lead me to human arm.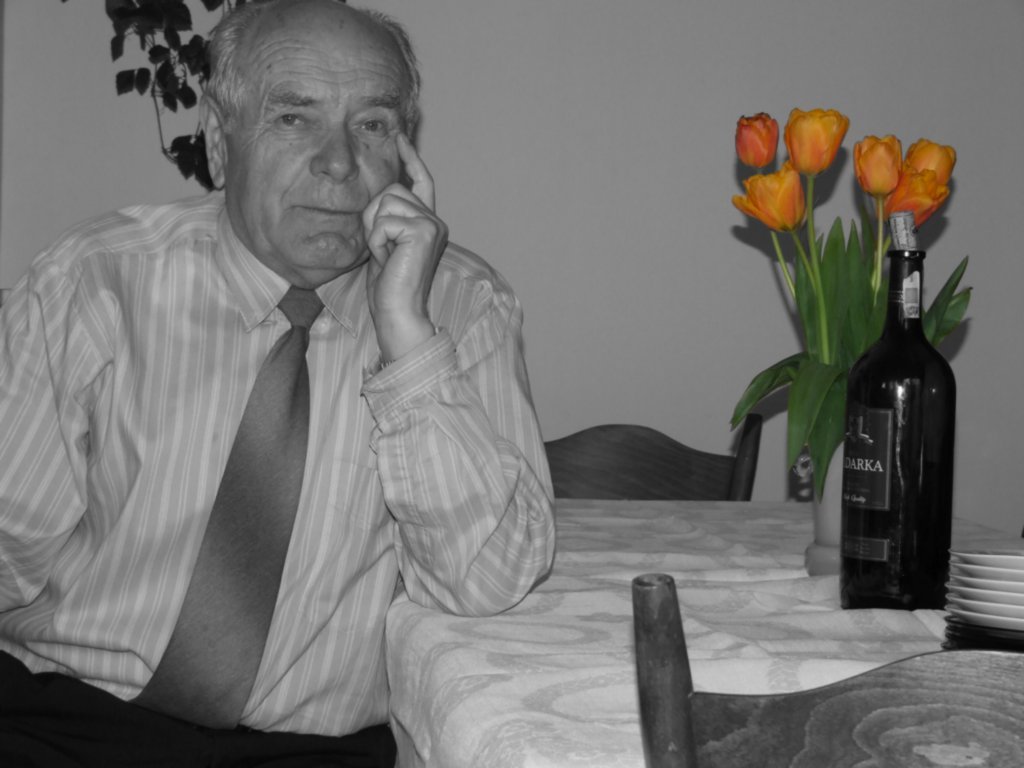
Lead to rect(364, 134, 559, 619).
